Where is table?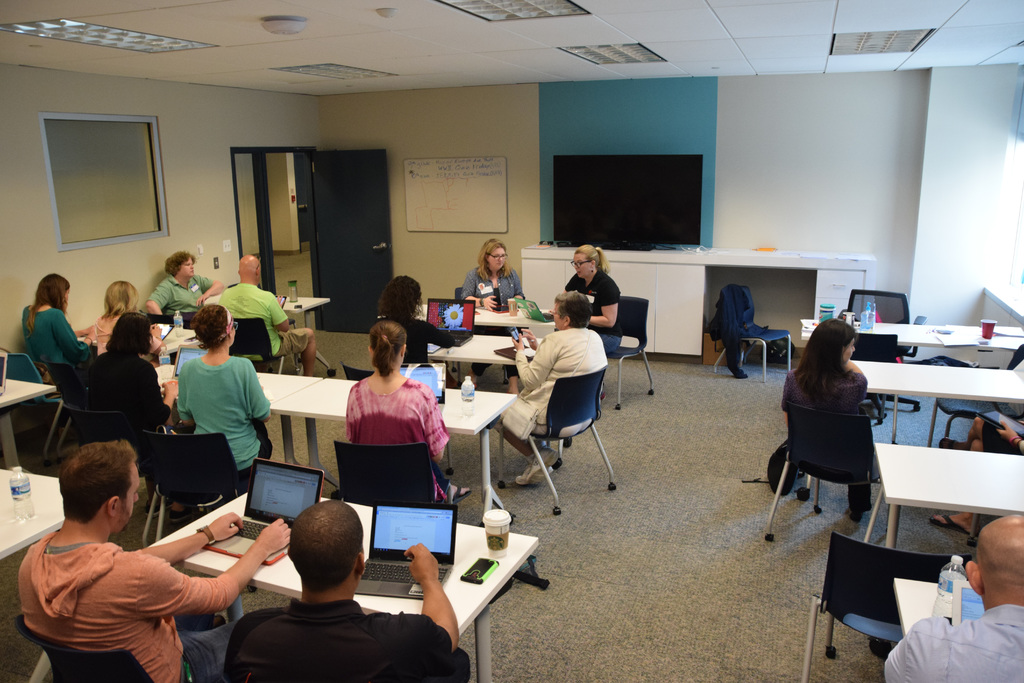
bbox(797, 317, 1023, 443).
